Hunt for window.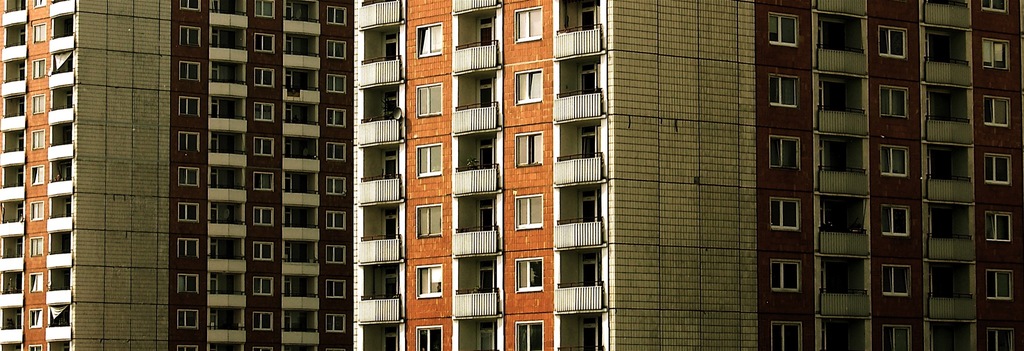
Hunted down at rect(176, 236, 200, 259).
